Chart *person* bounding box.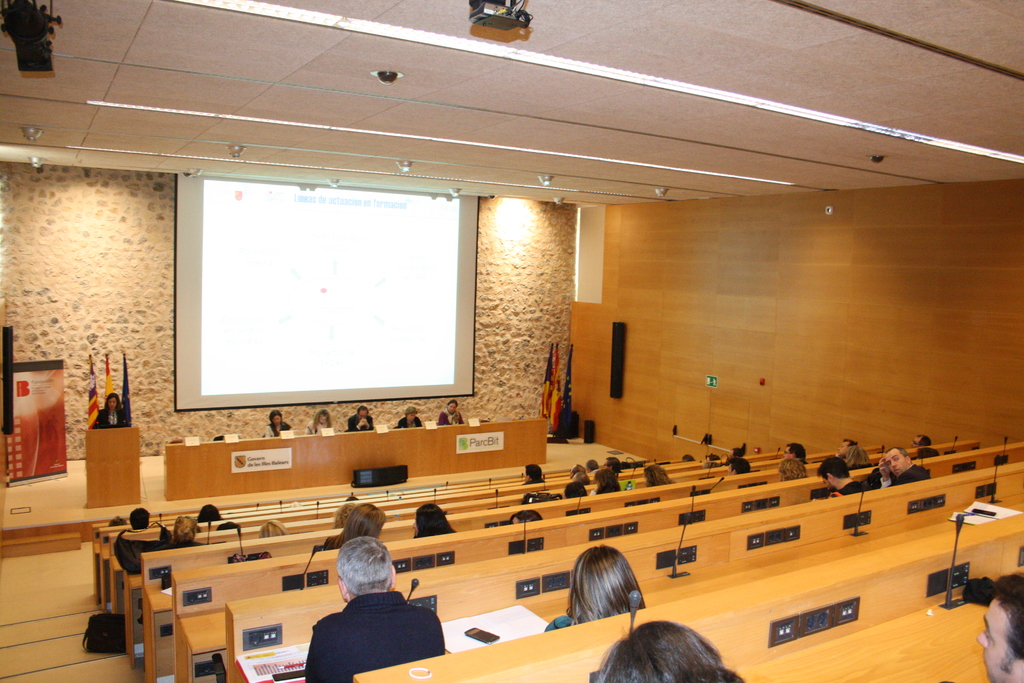
Charted: left=90, top=391, right=132, bottom=433.
